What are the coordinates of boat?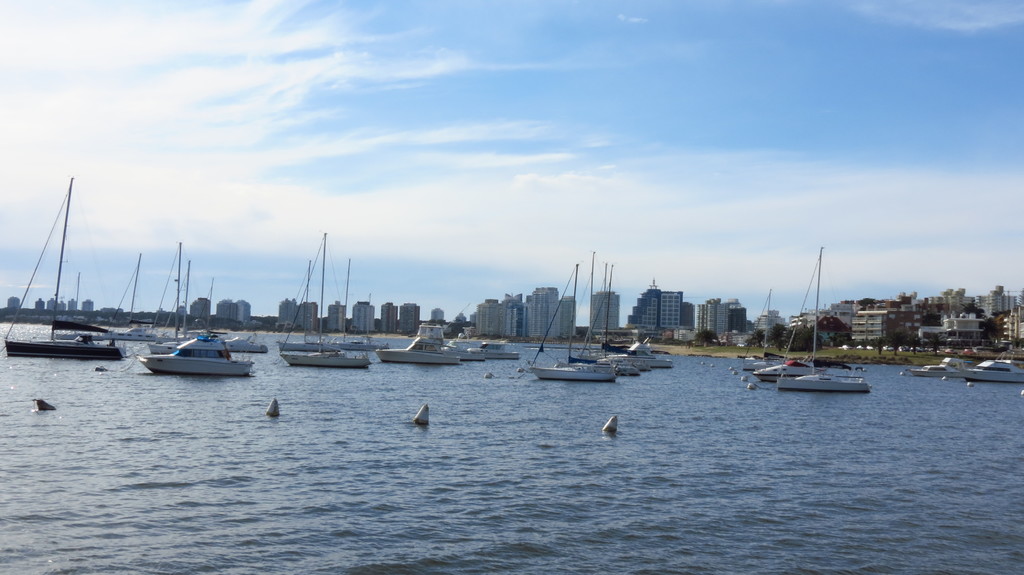
[x1=324, y1=262, x2=388, y2=357].
